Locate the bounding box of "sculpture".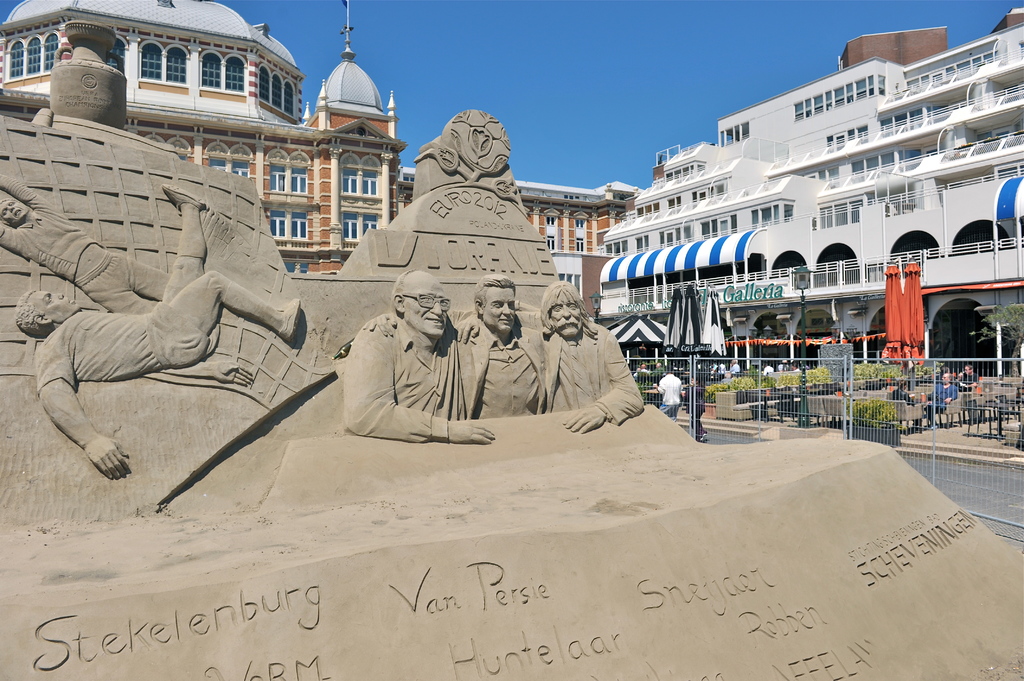
Bounding box: crop(17, 184, 305, 483).
